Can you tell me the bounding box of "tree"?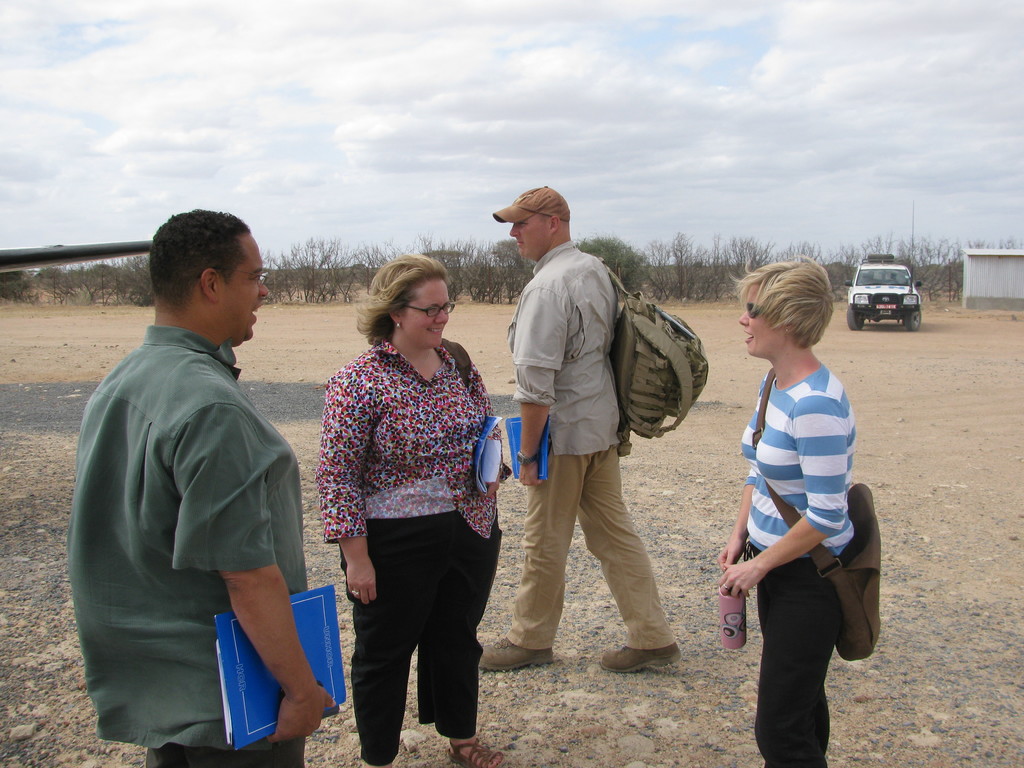
bbox(575, 234, 650, 292).
